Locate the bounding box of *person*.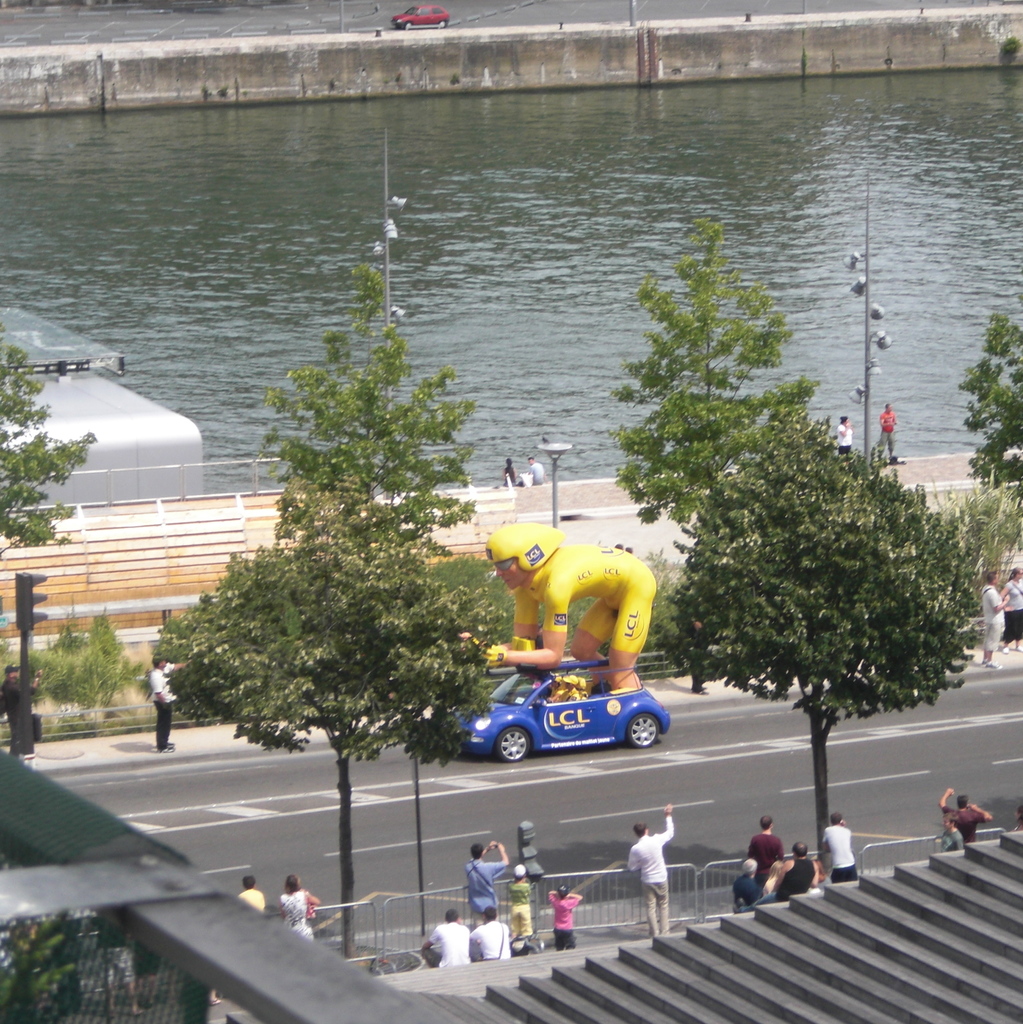
Bounding box: bbox=(506, 862, 534, 939).
